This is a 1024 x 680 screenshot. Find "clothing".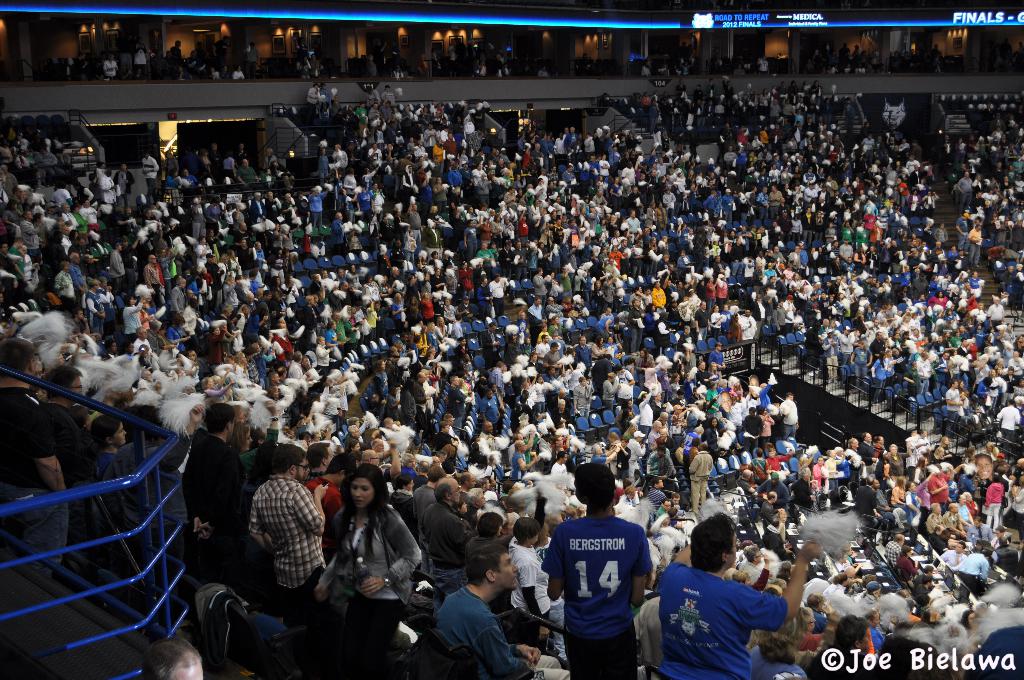
Bounding box: 652/557/787/679.
